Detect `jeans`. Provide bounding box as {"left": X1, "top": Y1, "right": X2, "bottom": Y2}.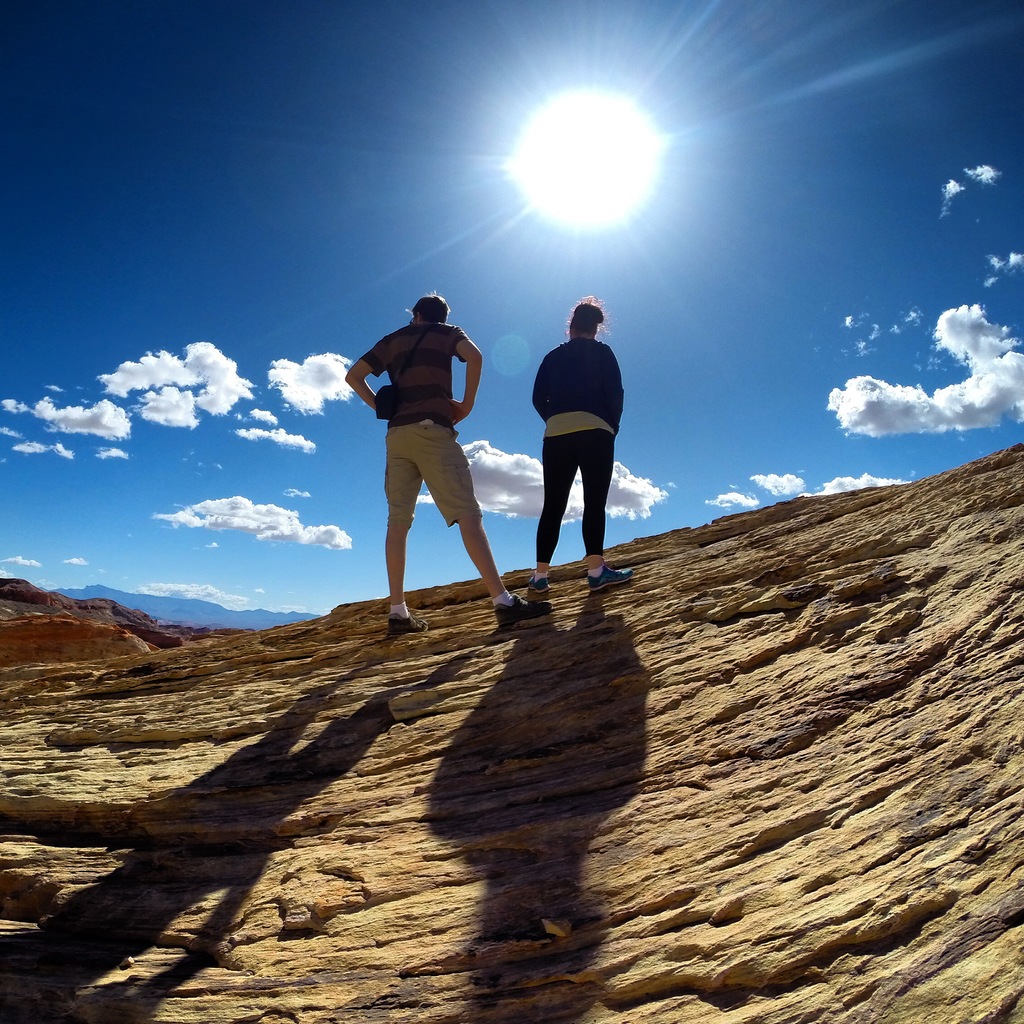
{"left": 383, "top": 424, "right": 481, "bottom": 522}.
